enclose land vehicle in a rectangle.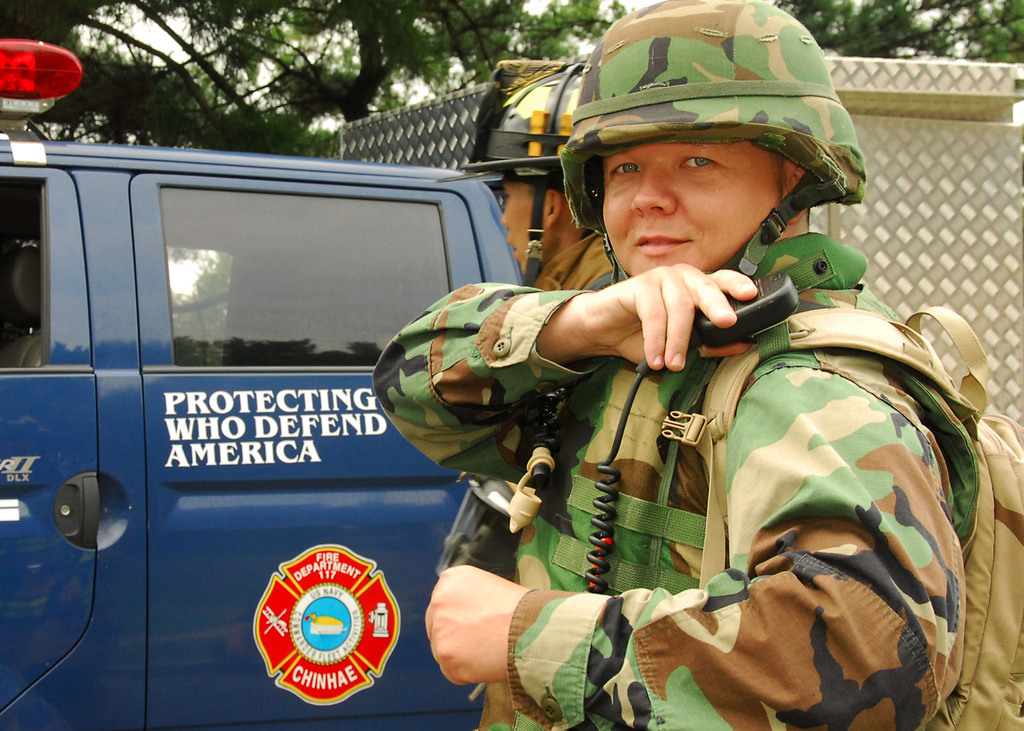
x1=57 y1=108 x2=709 y2=679.
